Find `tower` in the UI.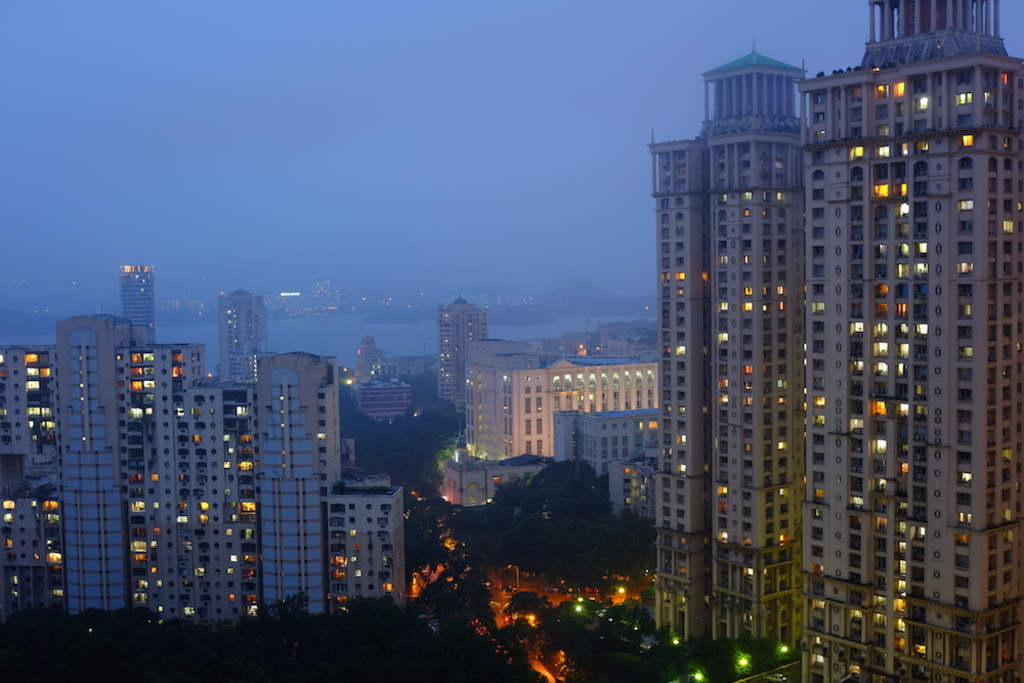
UI element at locate(804, 0, 1021, 682).
